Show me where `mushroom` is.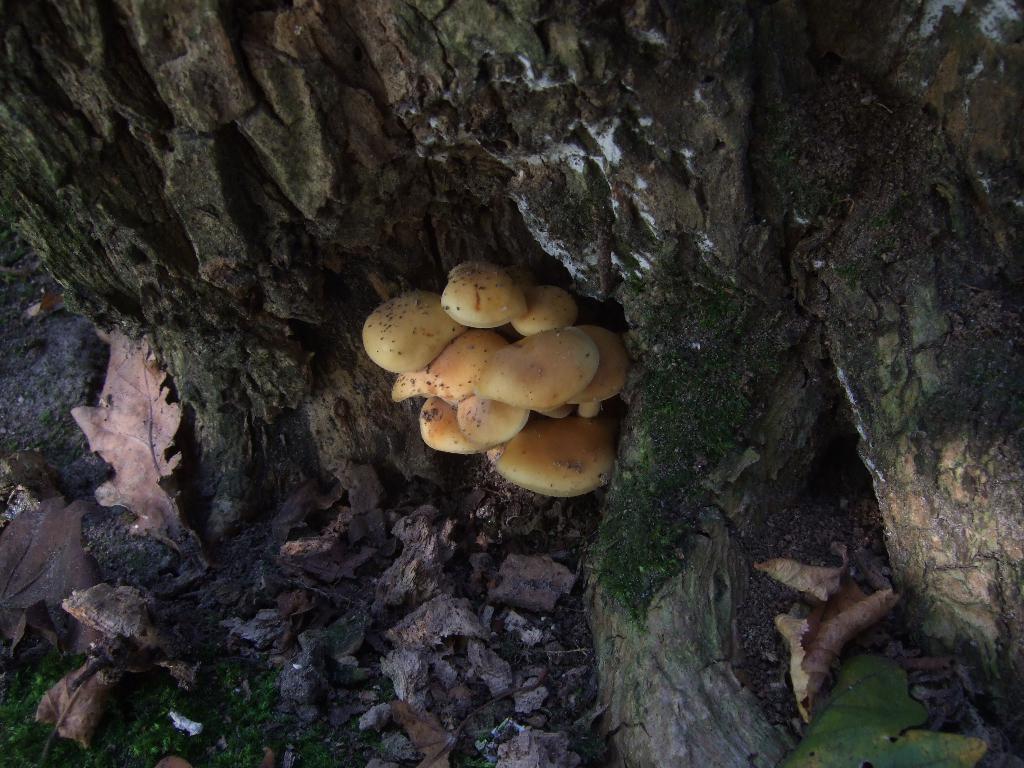
`mushroom` is at [left=419, top=393, right=489, bottom=461].
